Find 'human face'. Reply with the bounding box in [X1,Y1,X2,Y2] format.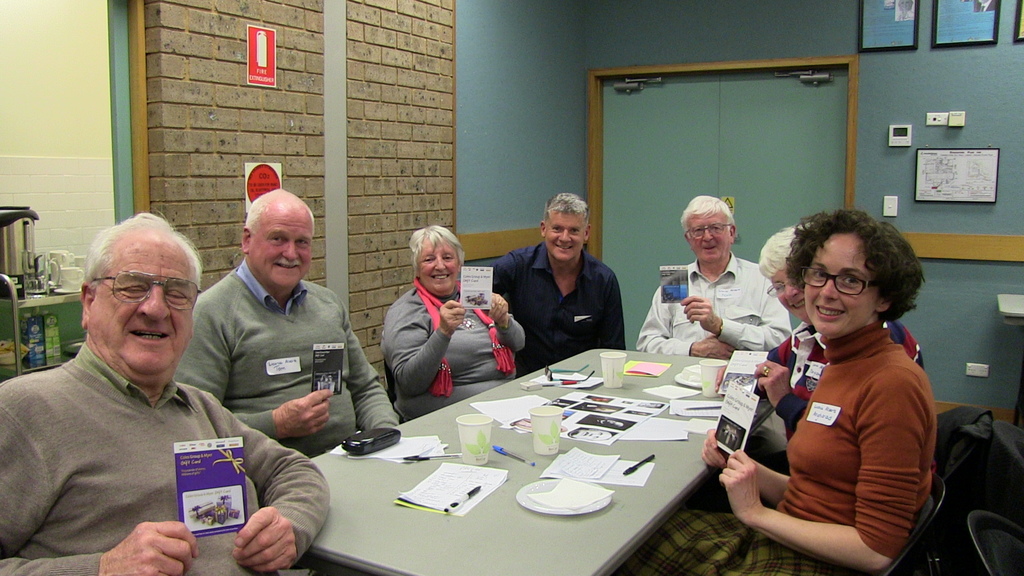
[418,239,456,291].
